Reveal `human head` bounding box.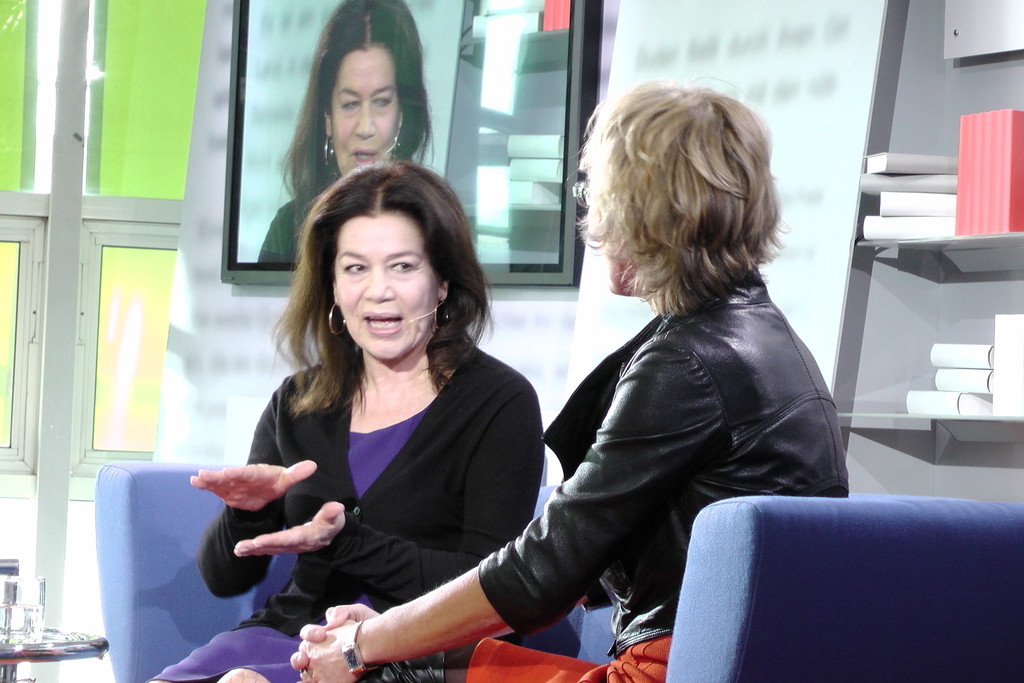
Revealed: <box>582,90,775,300</box>.
